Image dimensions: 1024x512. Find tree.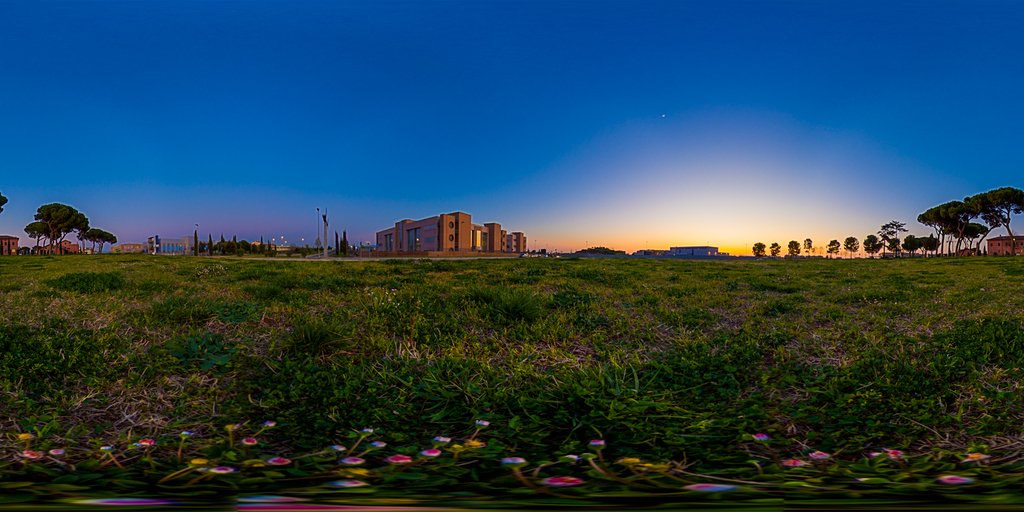
[87,229,116,254].
